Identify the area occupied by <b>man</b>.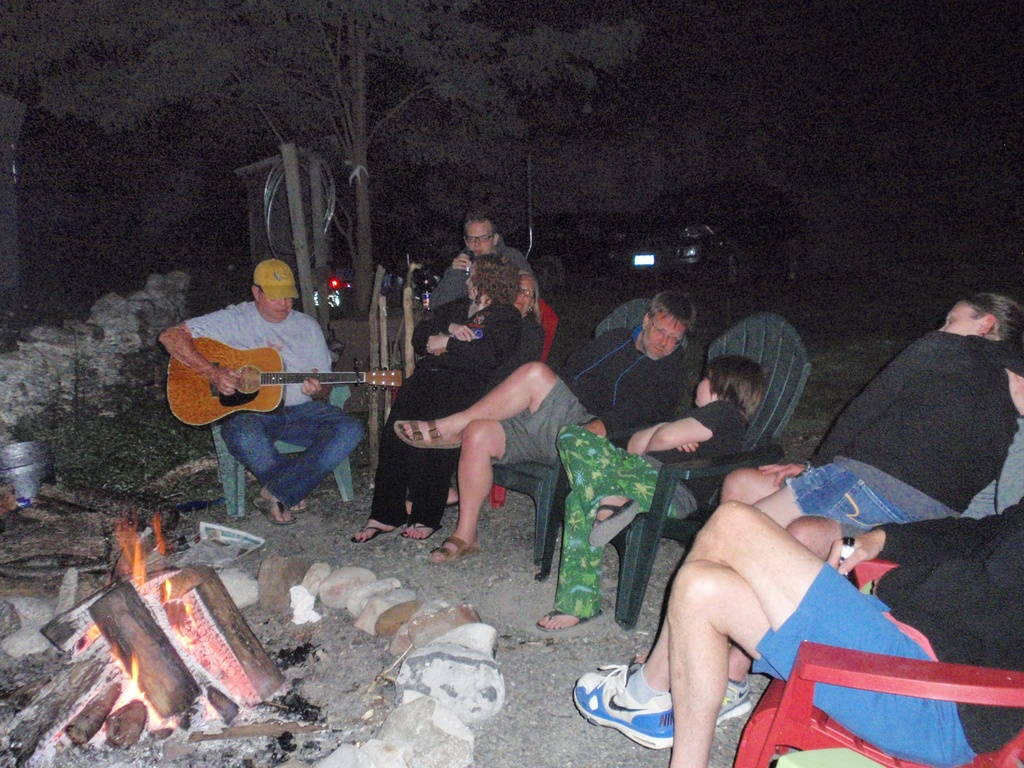
Area: [x1=393, y1=287, x2=708, y2=564].
